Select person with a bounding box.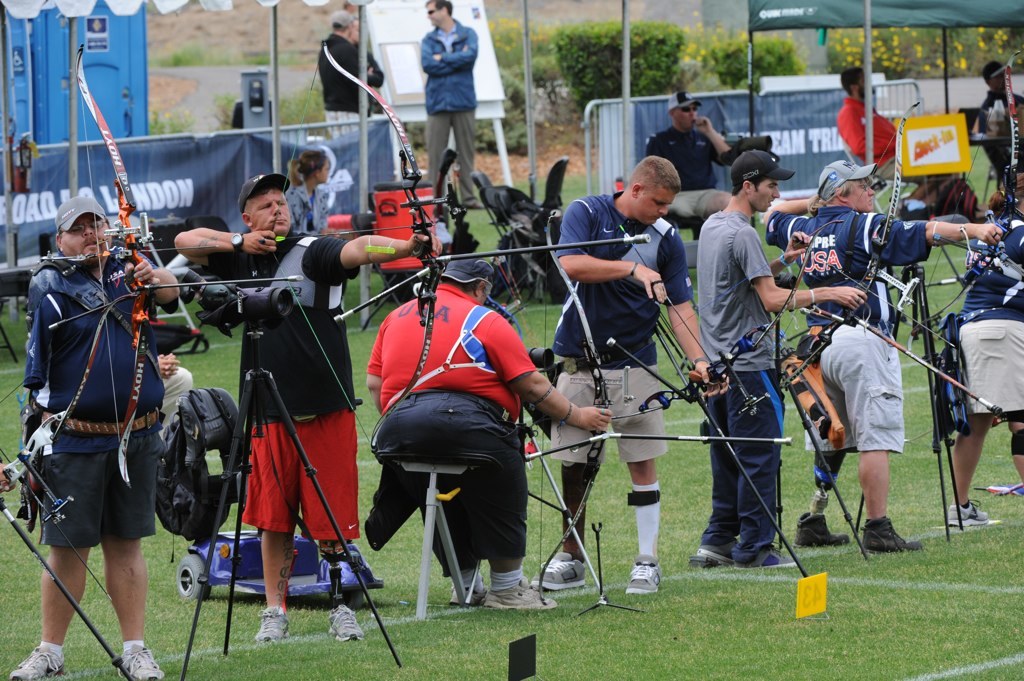
(x1=289, y1=148, x2=338, y2=243).
